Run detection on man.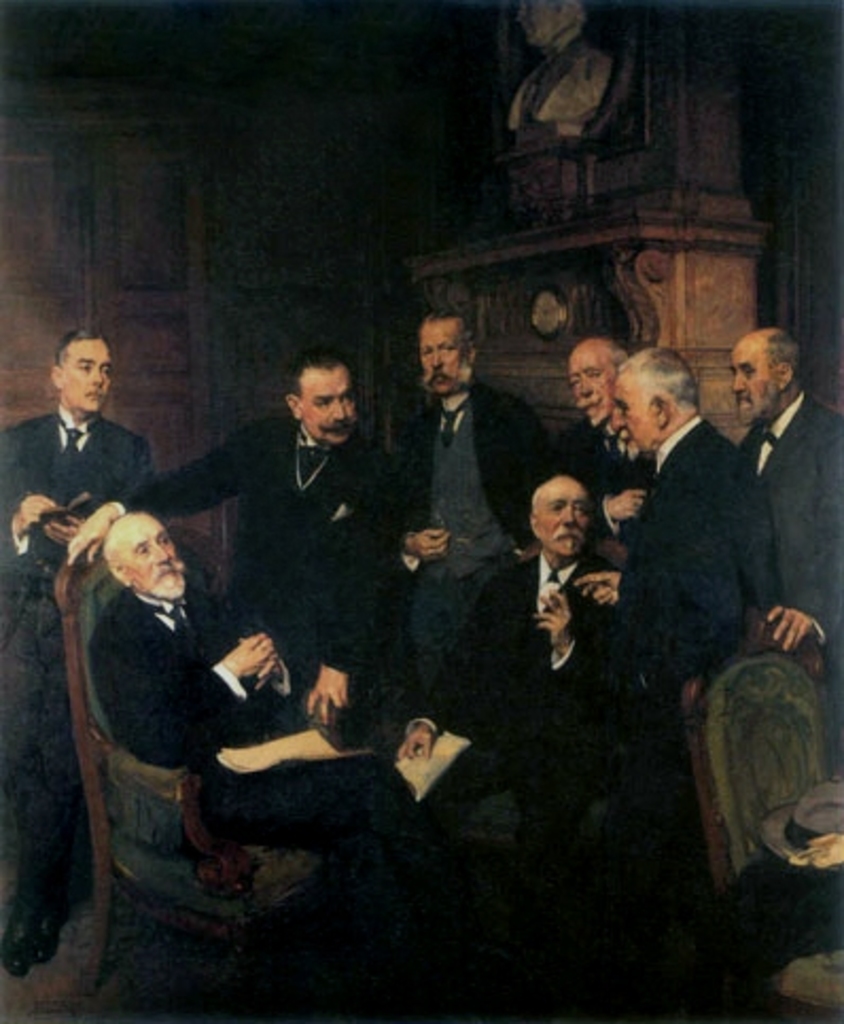
Result: locate(394, 481, 630, 1022).
